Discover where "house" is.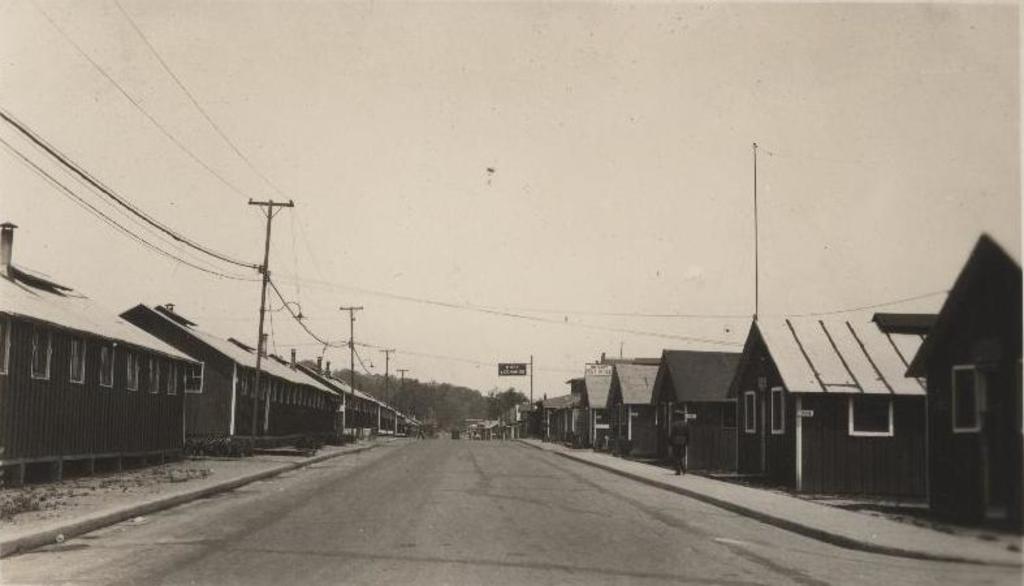
Discovered at [868,240,1003,540].
